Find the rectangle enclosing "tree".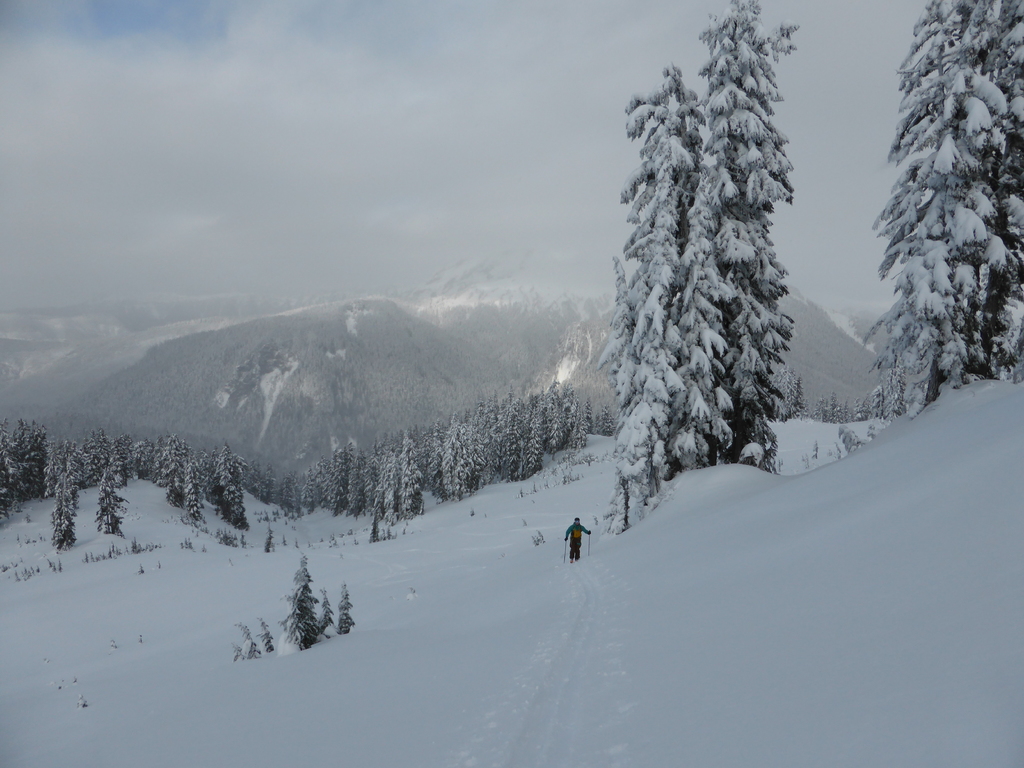
(left=852, top=0, right=1023, bottom=427).
